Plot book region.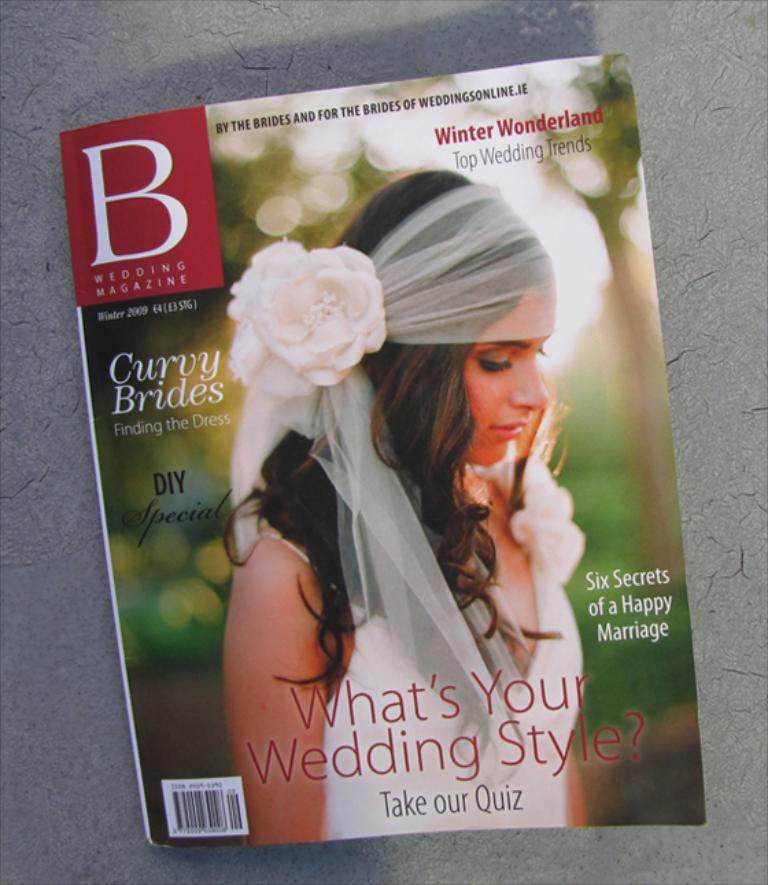
Plotted at (x1=36, y1=8, x2=695, y2=842).
